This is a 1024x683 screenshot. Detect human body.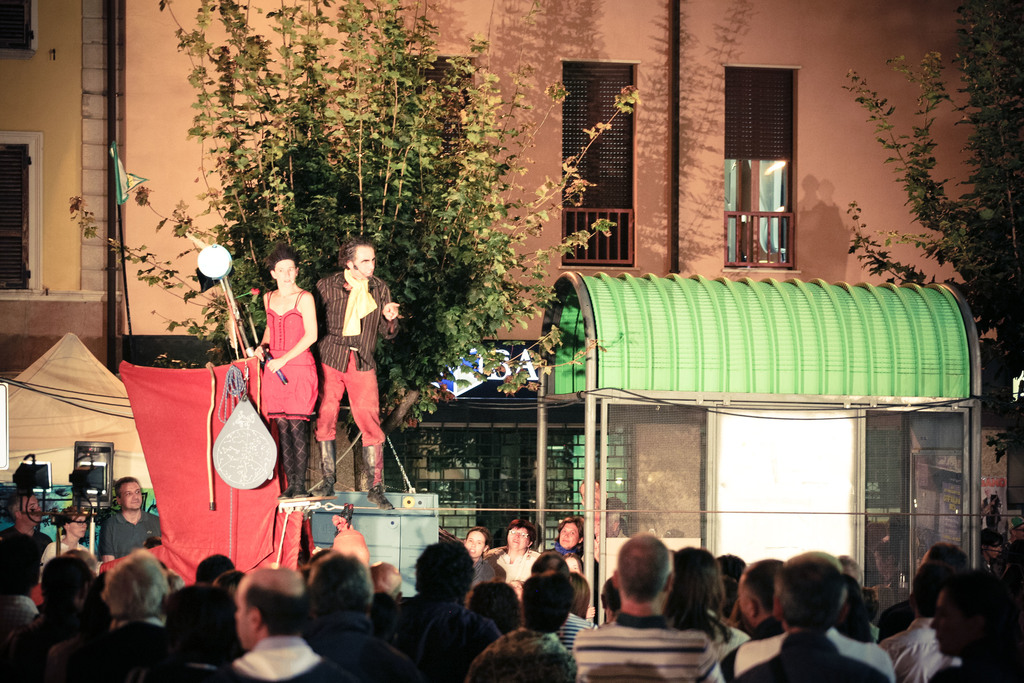
select_region(66, 623, 166, 682).
